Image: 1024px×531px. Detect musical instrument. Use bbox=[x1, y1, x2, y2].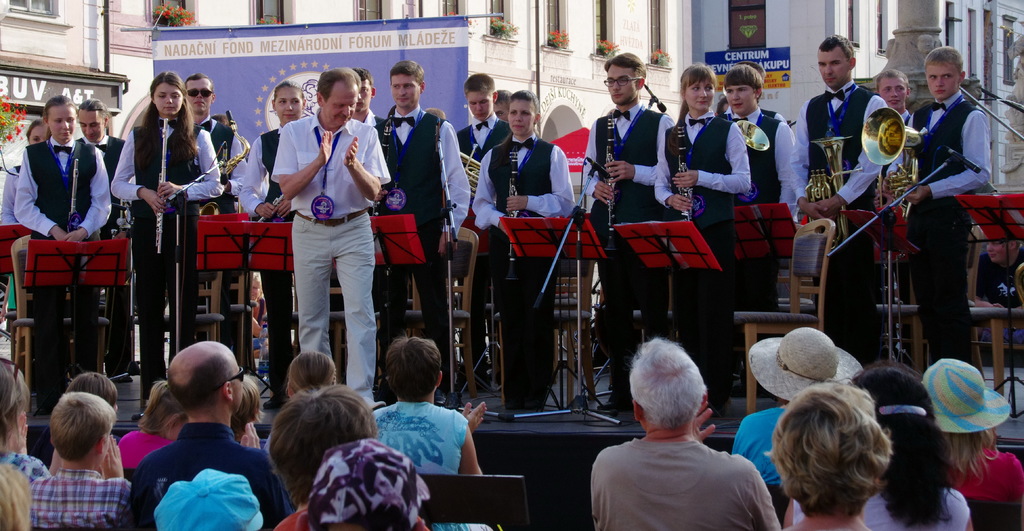
bbox=[69, 158, 77, 250].
